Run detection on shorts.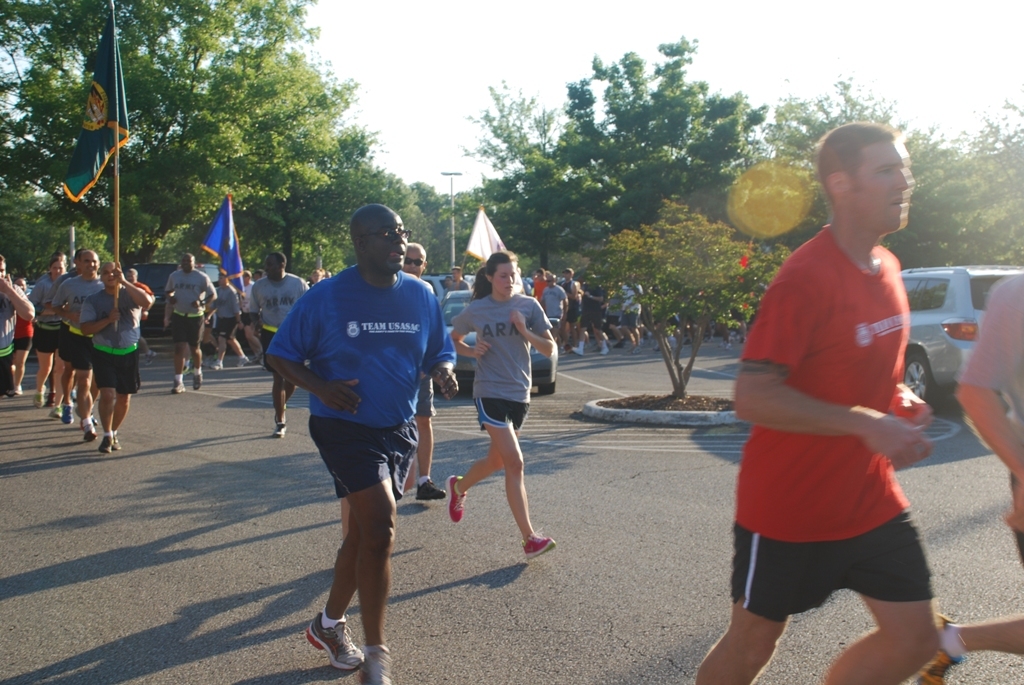
Result: region(49, 327, 74, 360).
